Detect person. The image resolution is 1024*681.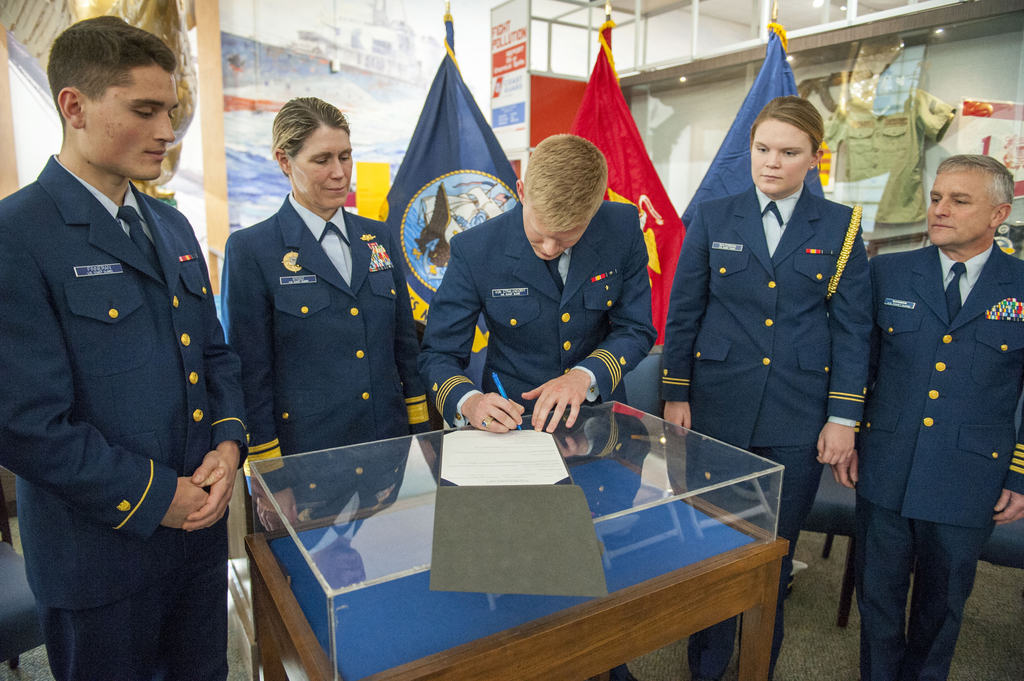
region(422, 129, 655, 467).
